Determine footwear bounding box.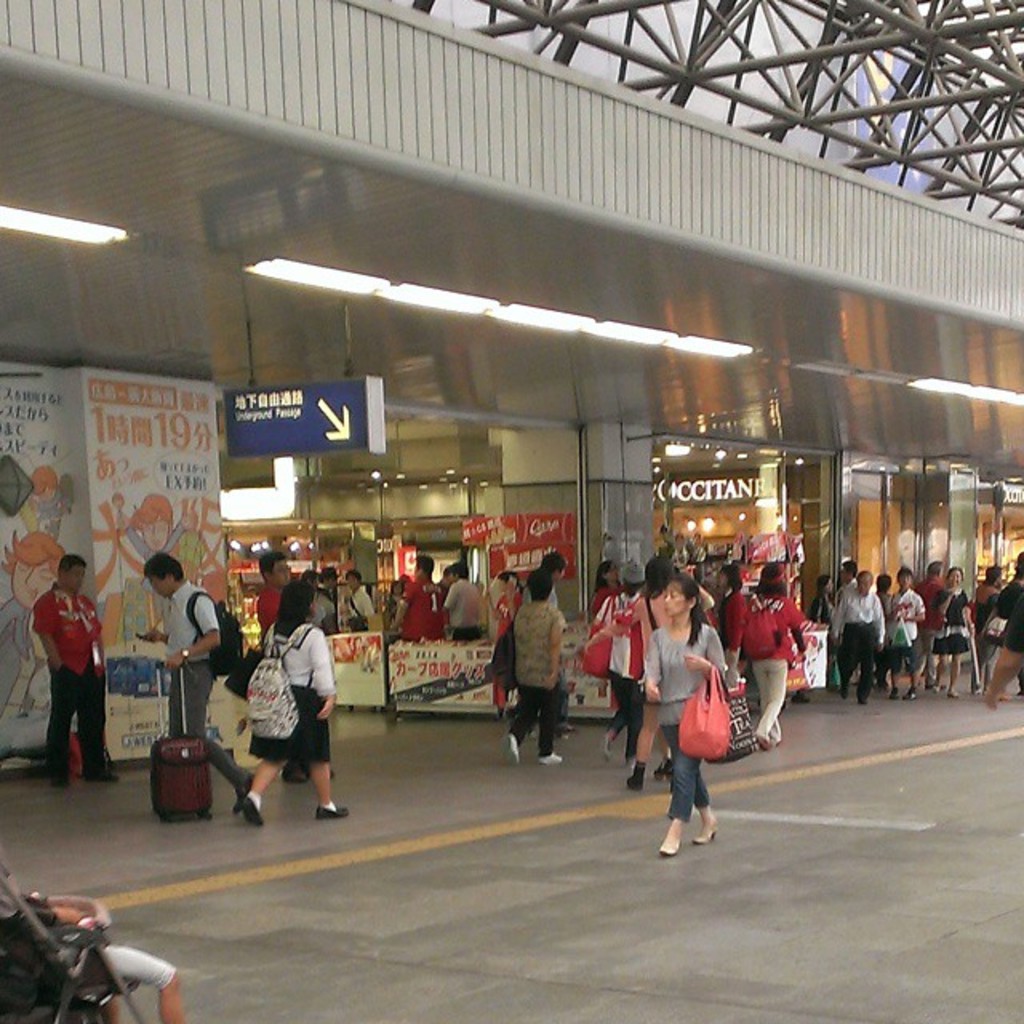
Determined: detection(906, 688, 909, 698).
